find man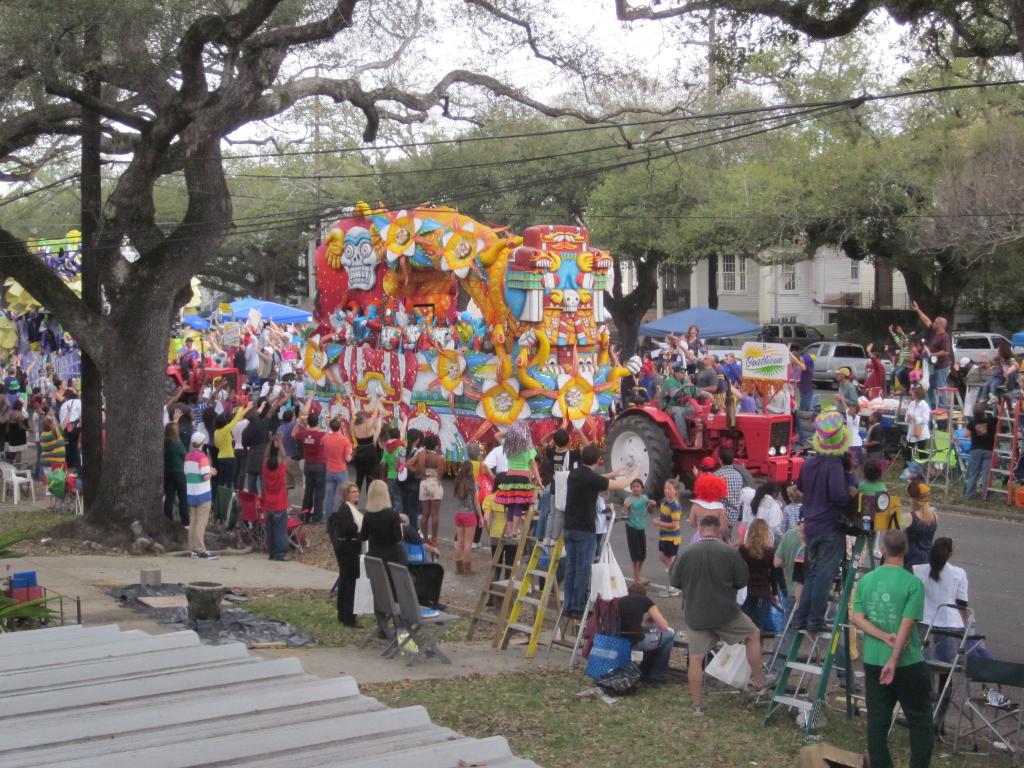
detection(835, 369, 860, 411)
